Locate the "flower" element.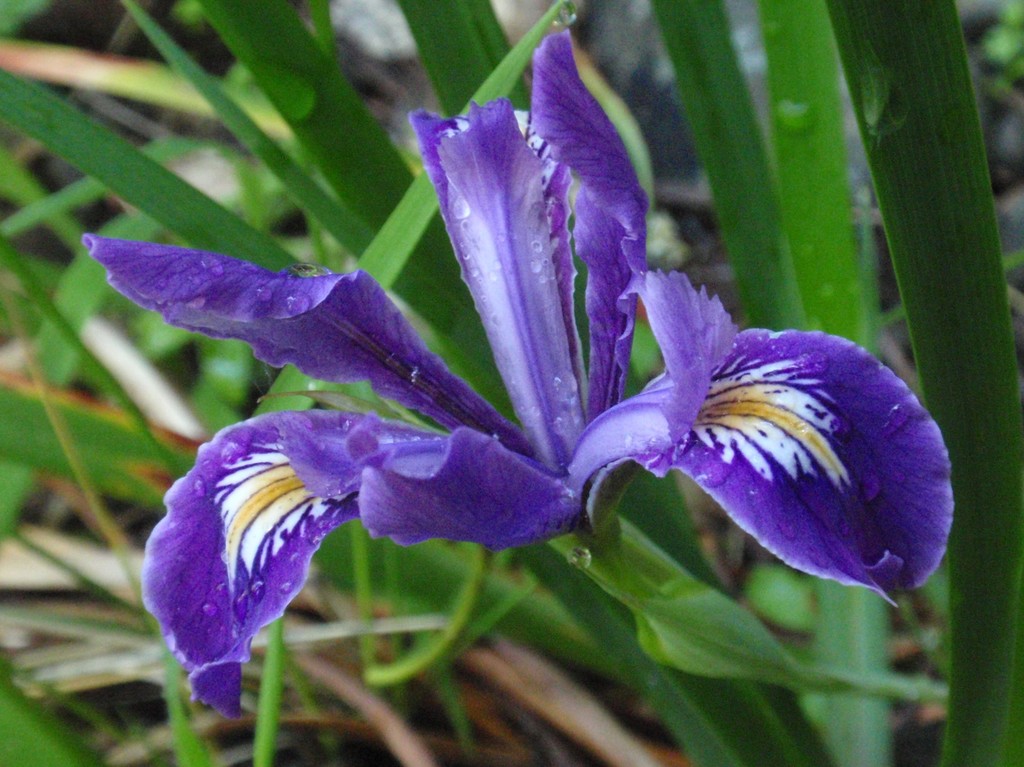
Element bbox: (x1=143, y1=24, x2=954, y2=732).
